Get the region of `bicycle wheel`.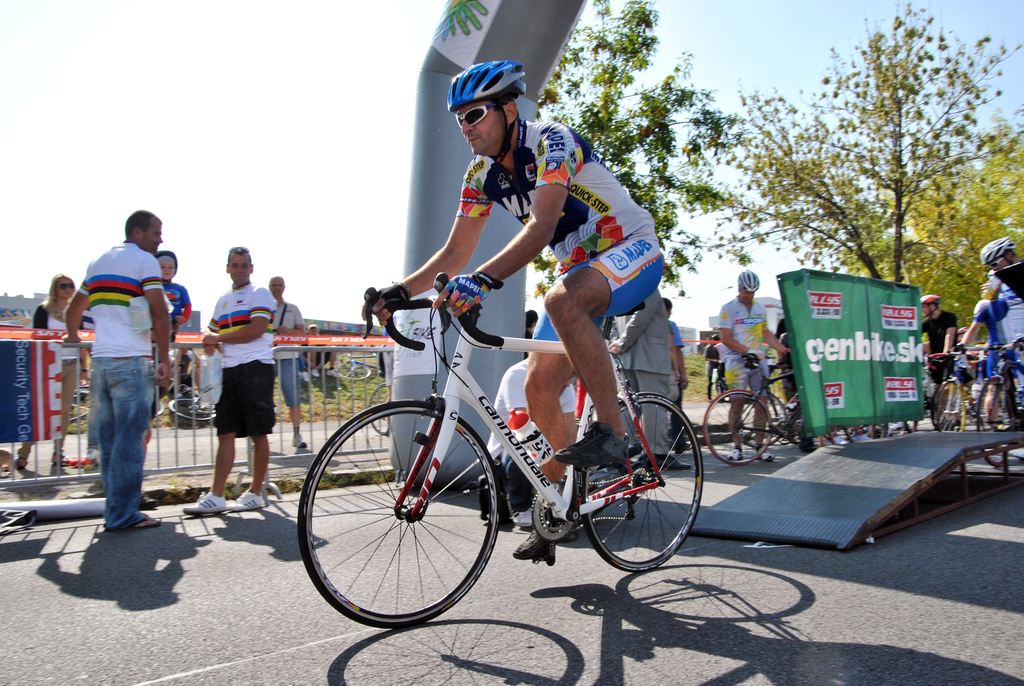
Rect(698, 385, 774, 465).
